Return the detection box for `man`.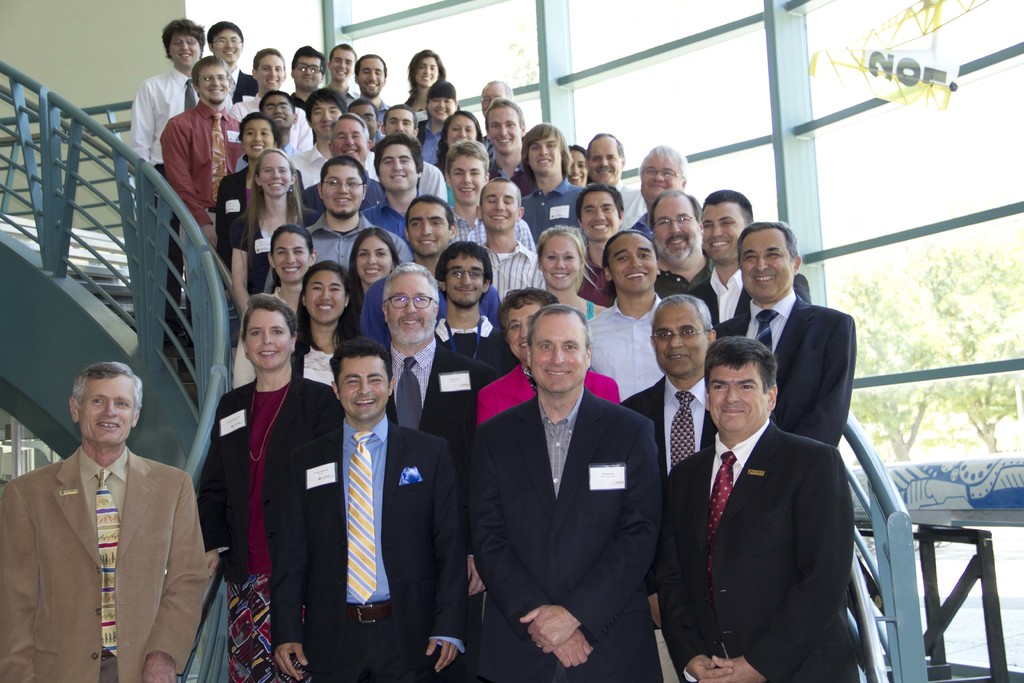
[207, 20, 260, 106].
